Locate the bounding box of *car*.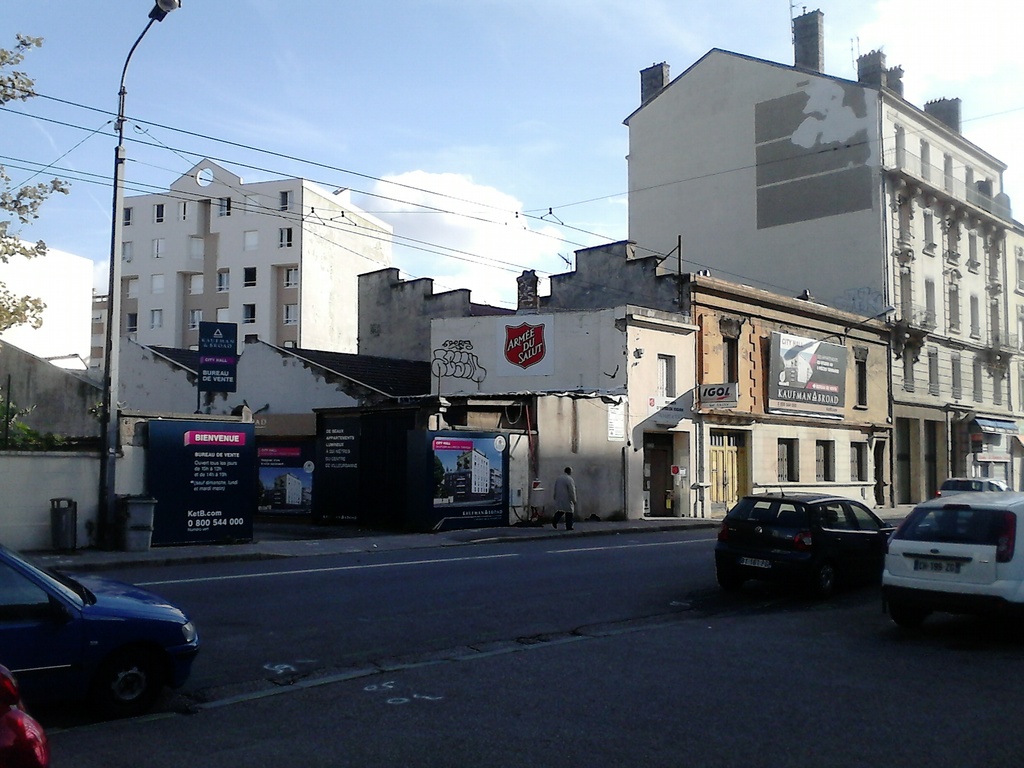
Bounding box: 705/487/897/597.
